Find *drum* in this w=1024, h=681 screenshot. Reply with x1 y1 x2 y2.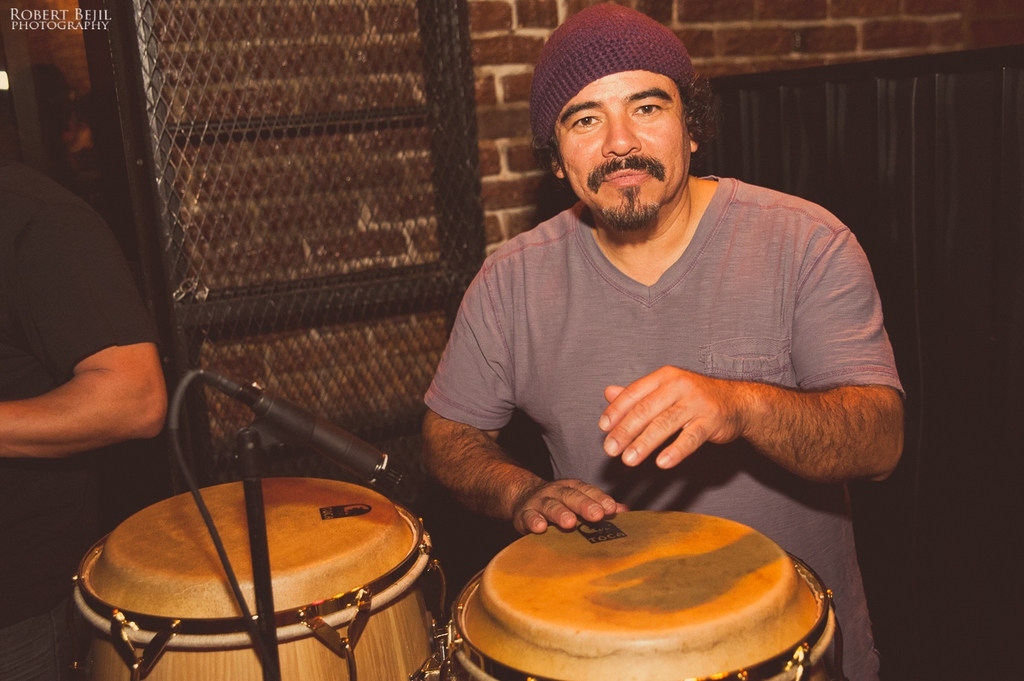
441 508 843 678.
